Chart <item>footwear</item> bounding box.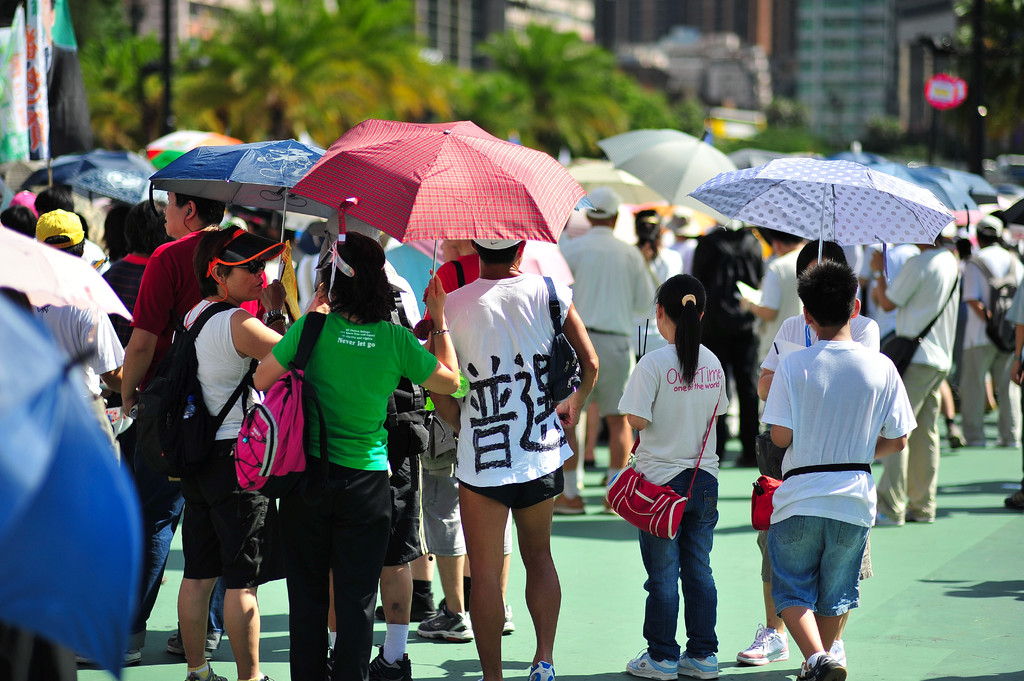
Charted: {"x1": 680, "y1": 652, "x2": 723, "y2": 680}.
